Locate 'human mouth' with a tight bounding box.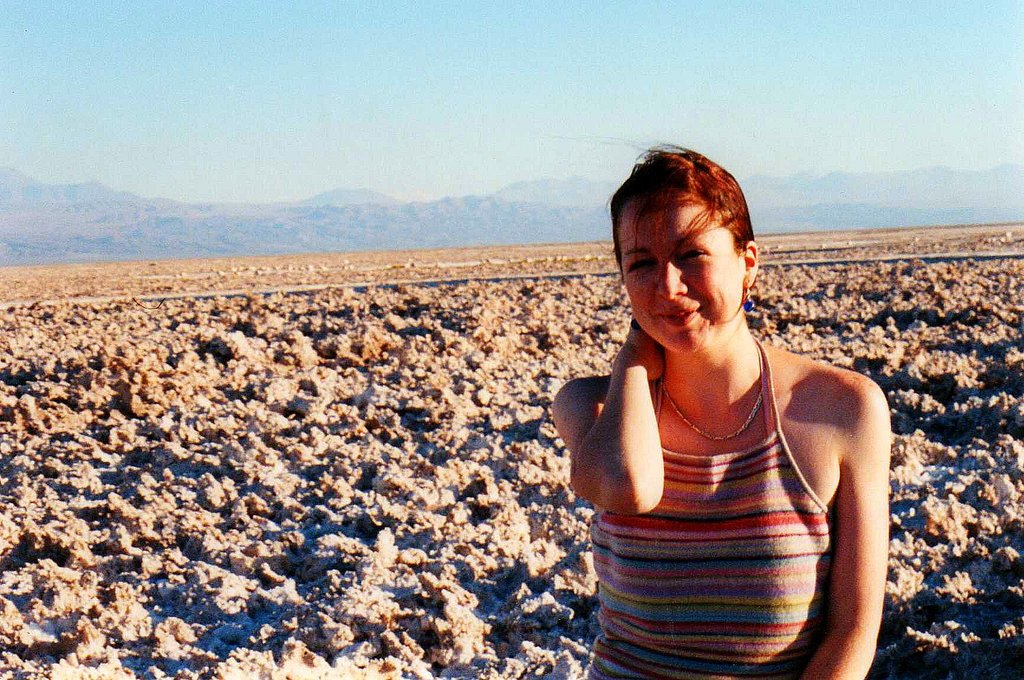
[655, 304, 705, 328].
